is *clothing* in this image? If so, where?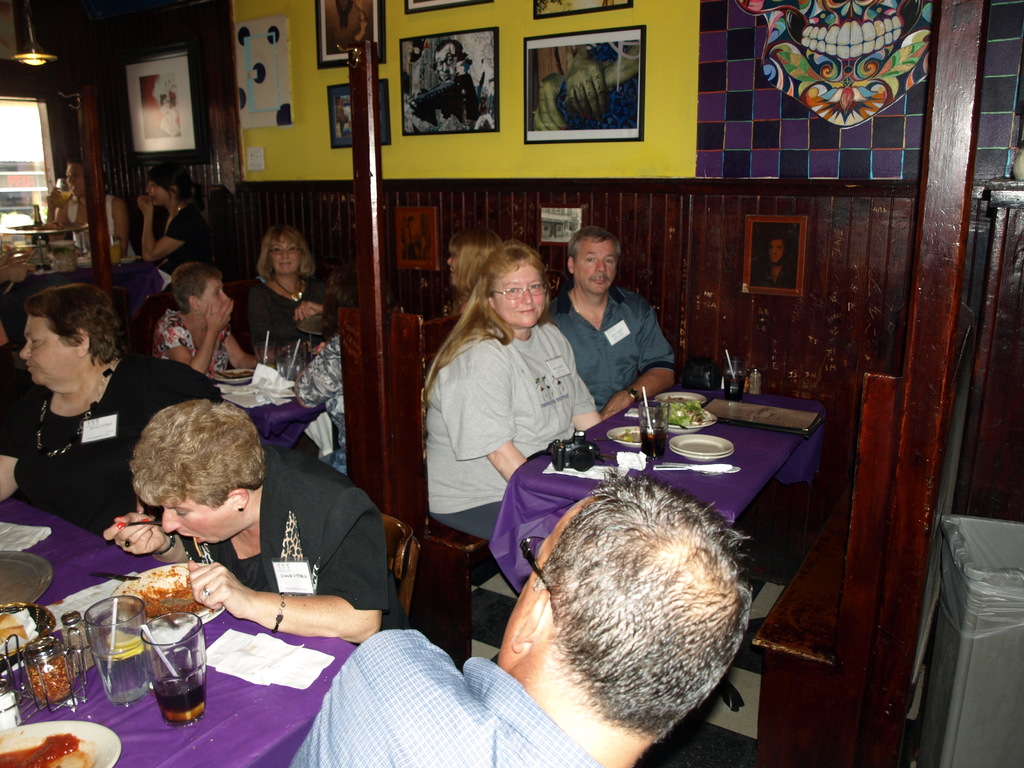
Yes, at [x1=178, y1=440, x2=403, y2=625].
